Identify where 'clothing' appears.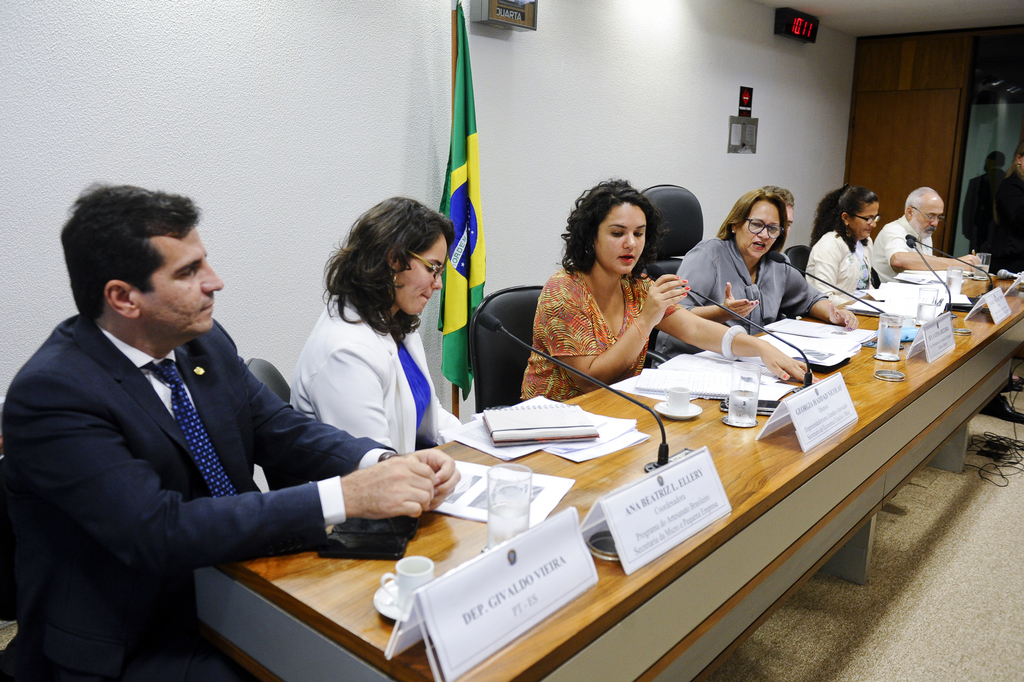
Appears at <box>17,265,375,651</box>.
